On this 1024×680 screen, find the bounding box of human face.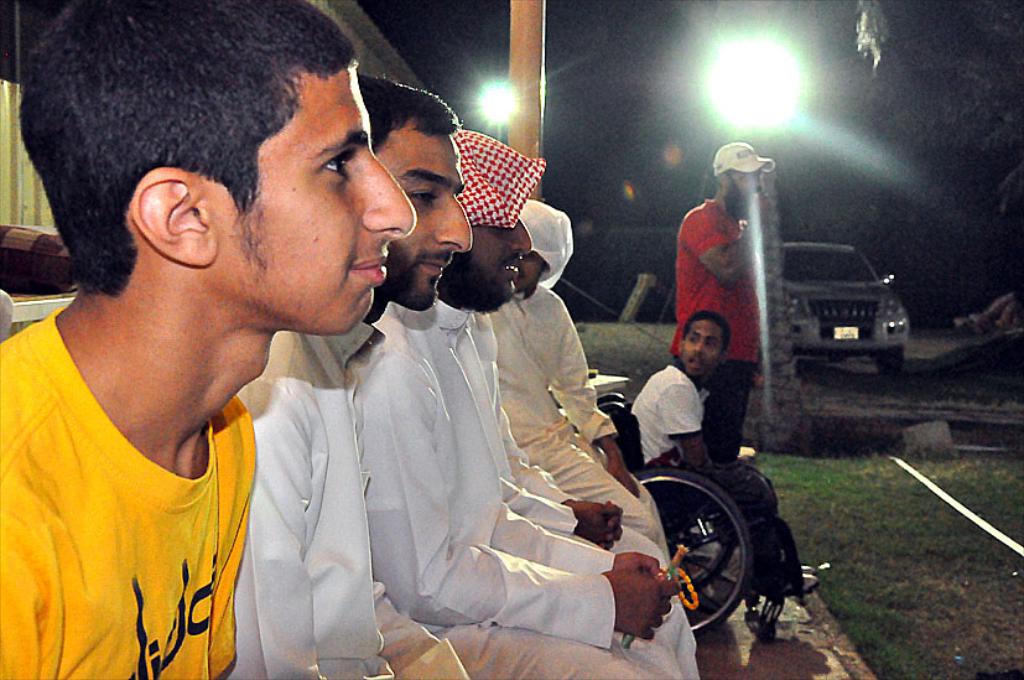
Bounding box: (left=732, top=167, right=764, bottom=202).
